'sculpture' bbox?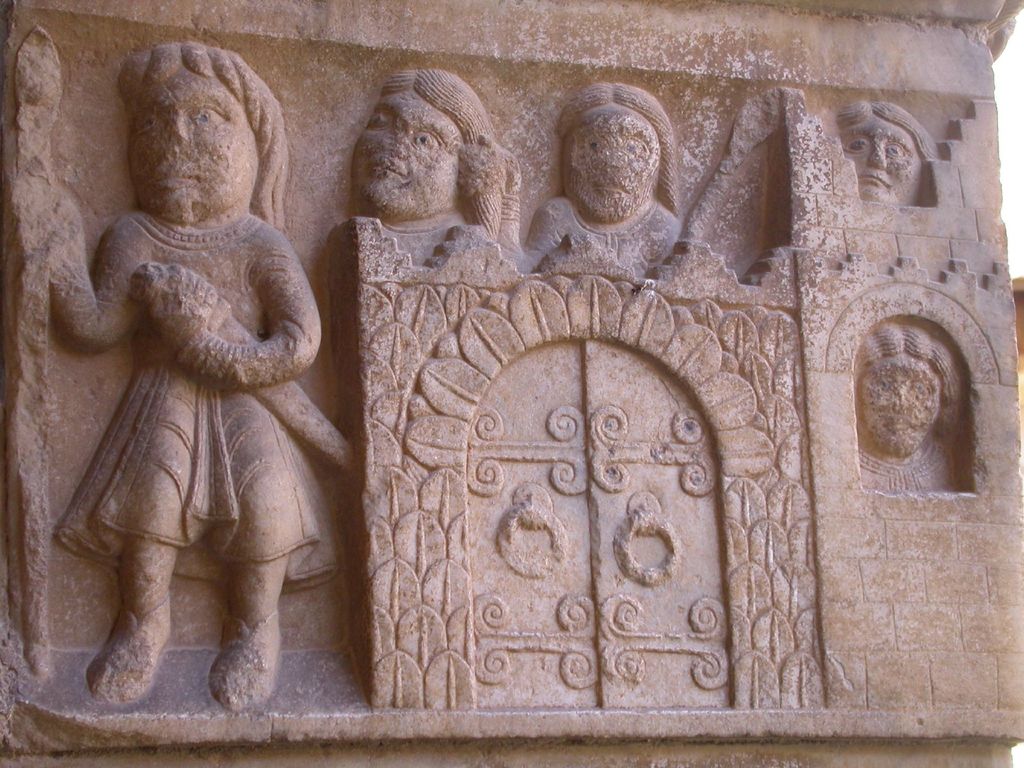
pyautogui.locateOnScreen(131, 60, 959, 737)
